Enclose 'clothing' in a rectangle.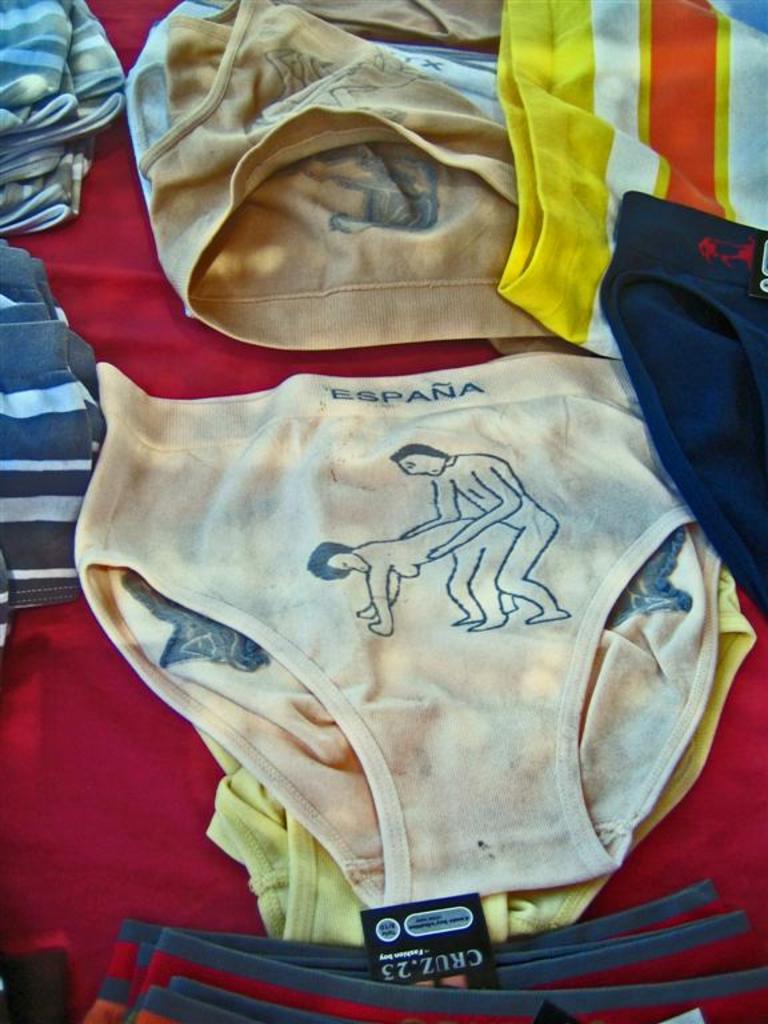
box=[0, 0, 125, 236].
